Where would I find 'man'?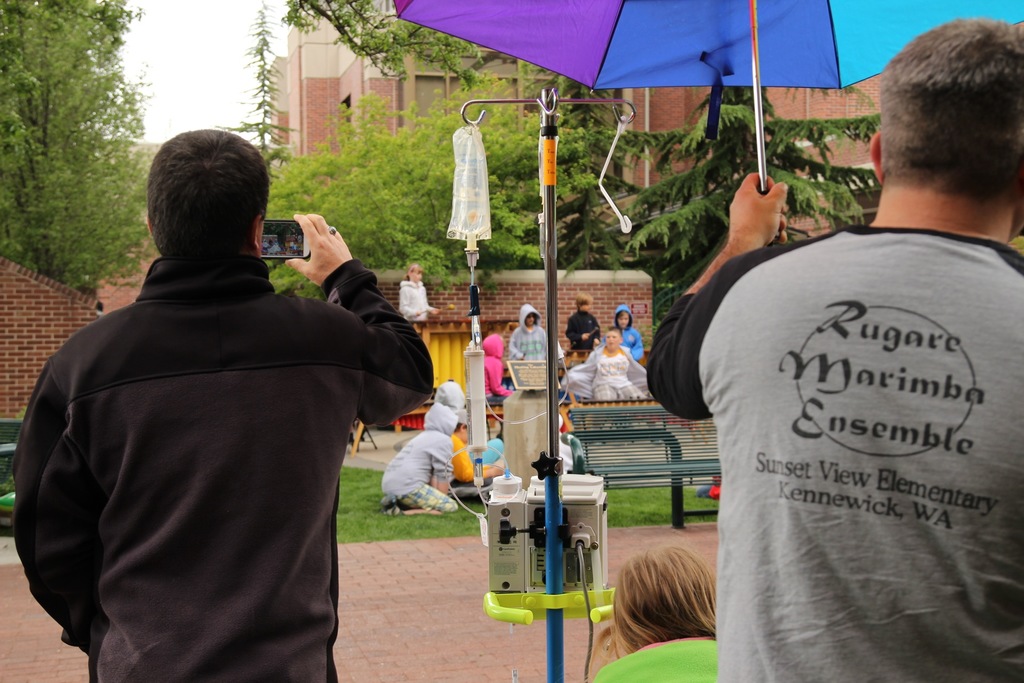
At [left=644, top=17, right=1023, bottom=682].
